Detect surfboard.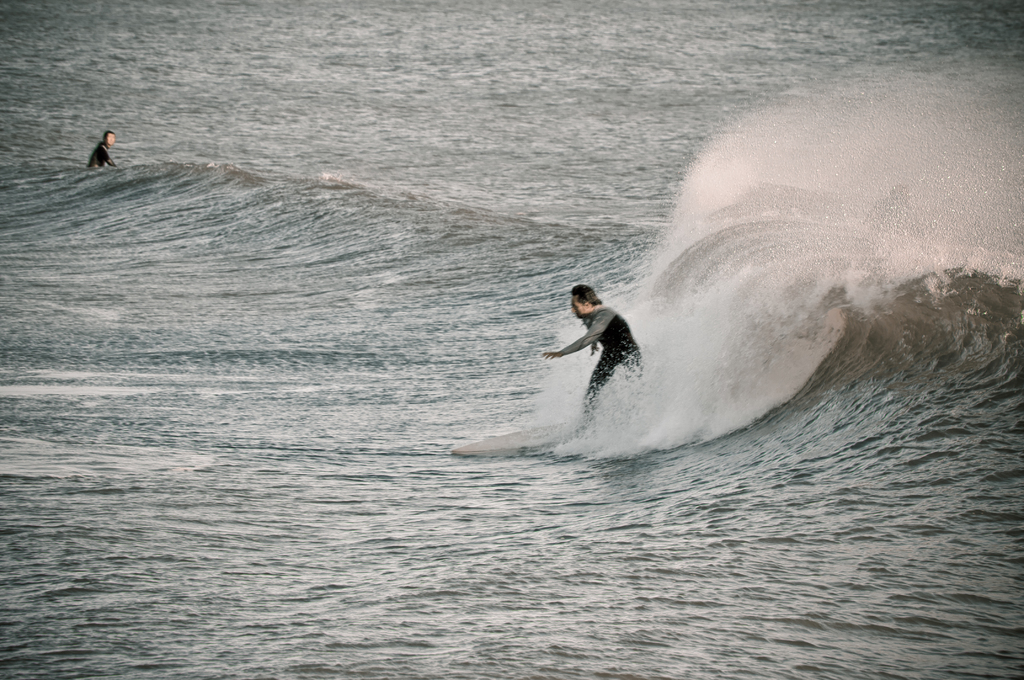
Detected at {"left": 449, "top": 421, "right": 582, "bottom": 455}.
